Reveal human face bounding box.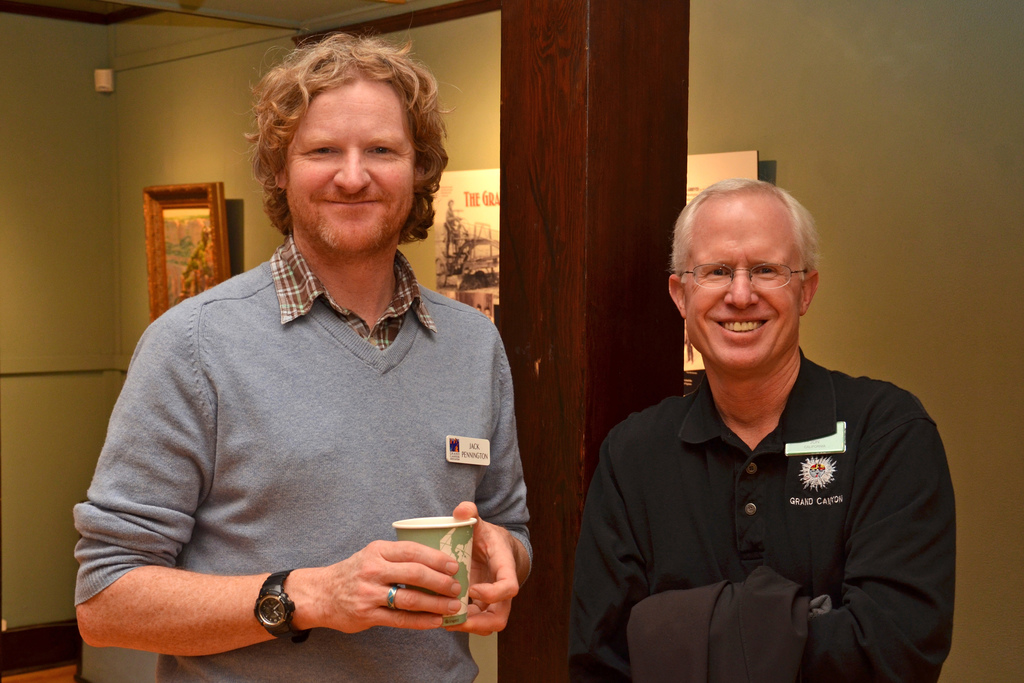
Revealed: x1=685, y1=199, x2=801, y2=373.
